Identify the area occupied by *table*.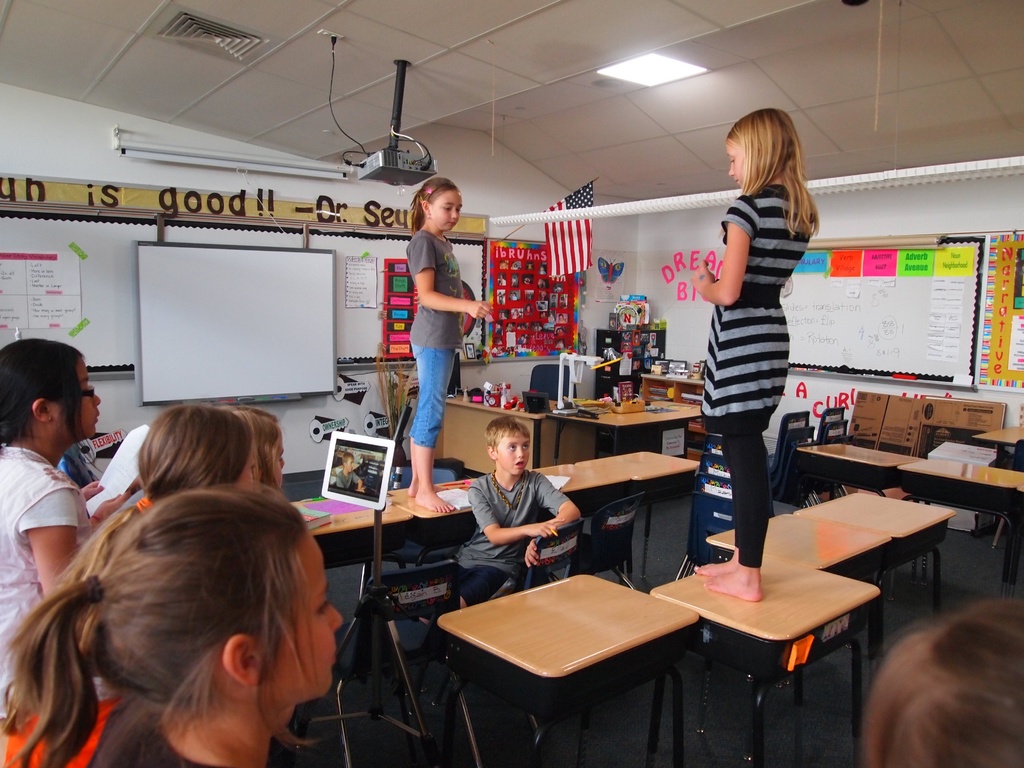
Area: crop(596, 447, 700, 578).
